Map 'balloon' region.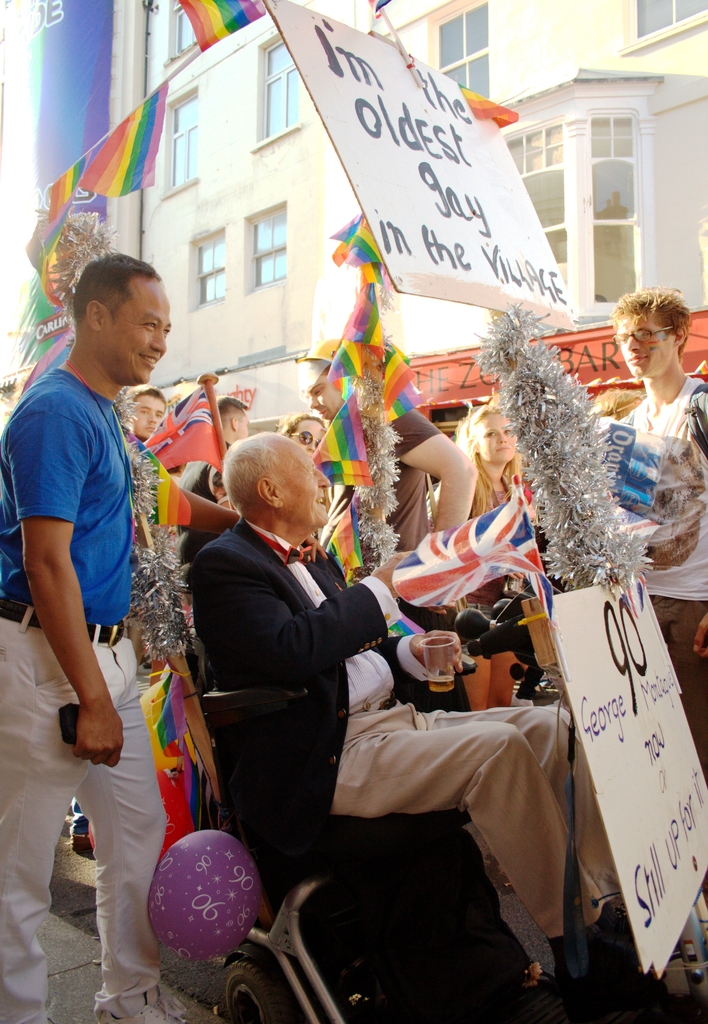
Mapped to {"left": 153, "top": 827, "right": 257, "bottom": 955}.
